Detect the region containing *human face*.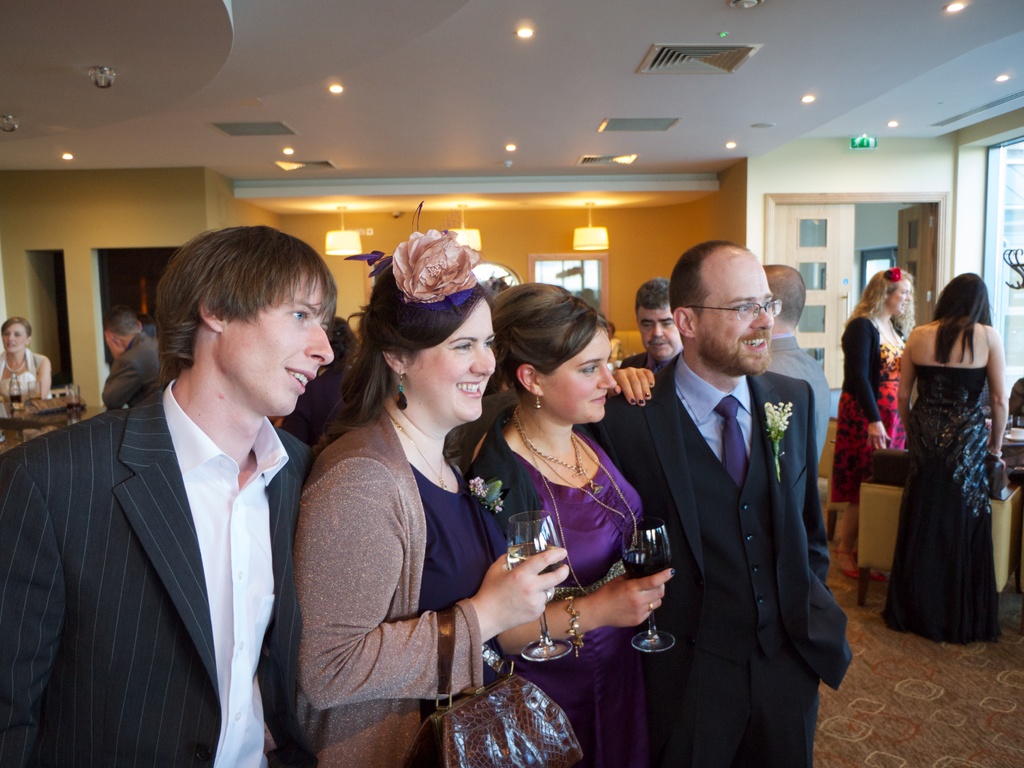
(left=227, top=263, right=334, bottom=414).
